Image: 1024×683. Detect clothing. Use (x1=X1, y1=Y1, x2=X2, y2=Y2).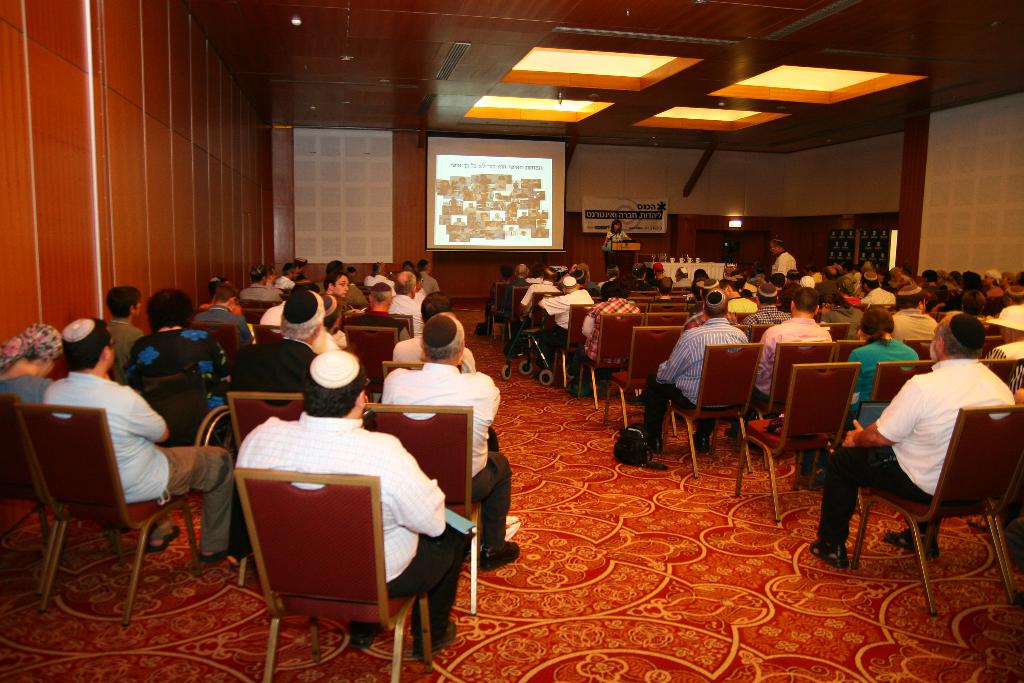
(x1=244, y1=414, x2=456, y2=648).
